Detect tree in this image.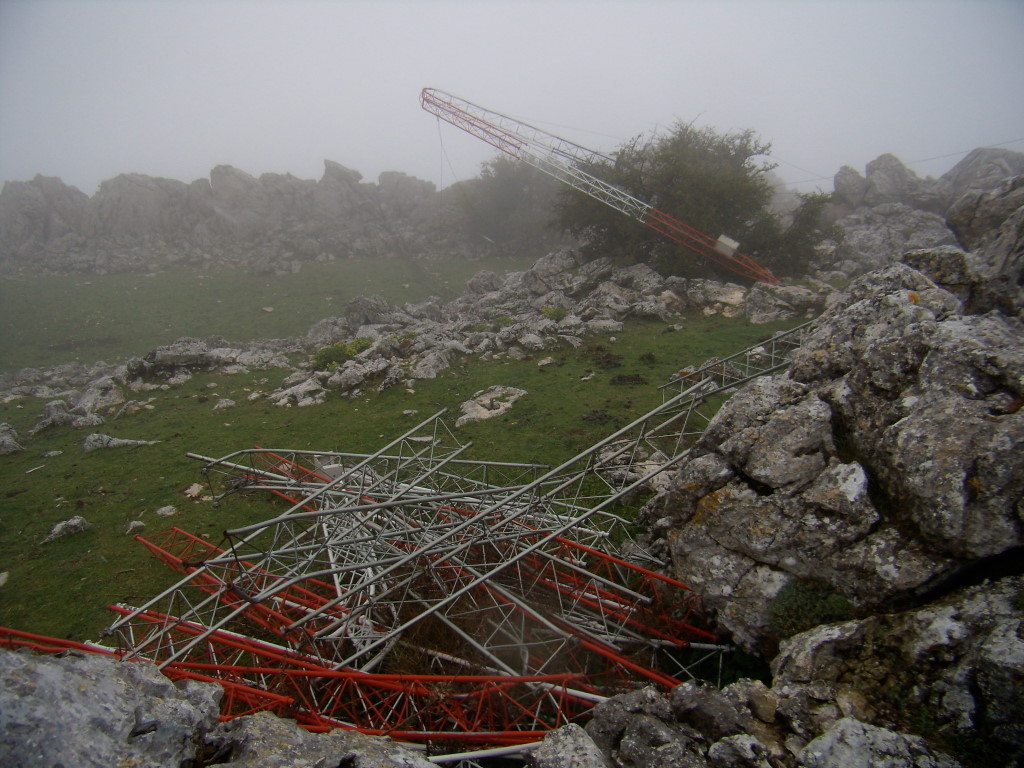
Detection: x1=552 y1=116 x2=824 y2=274.
